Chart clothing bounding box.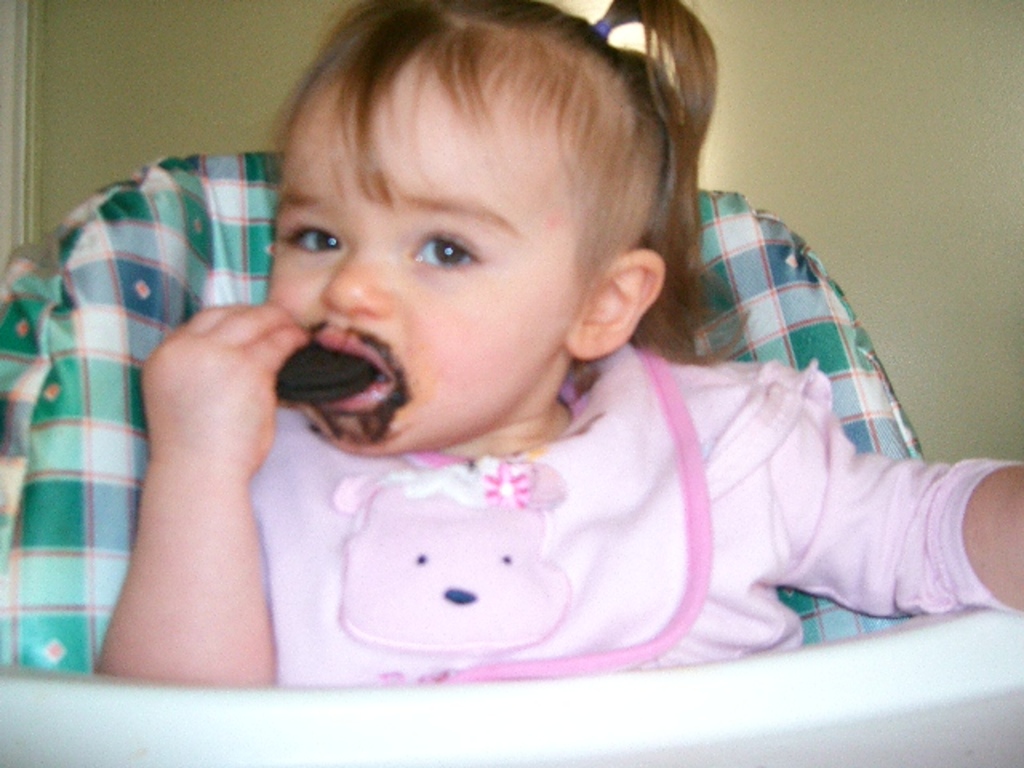
Charted: (left=130, top=317, right=955, bottom=661).
